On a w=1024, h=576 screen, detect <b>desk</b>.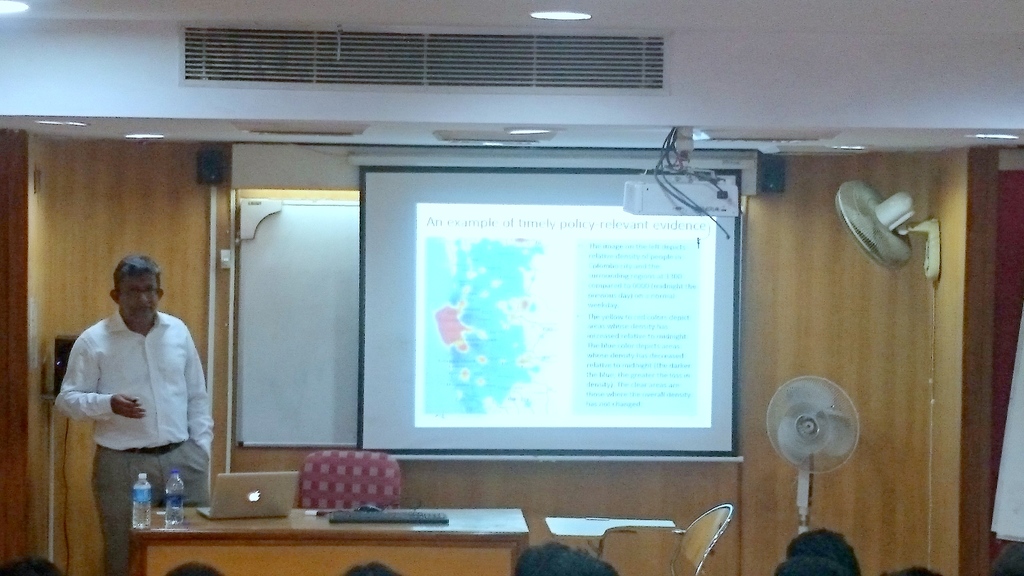
pyautogui.locateOnScreen(131, 511, 530, 575).
